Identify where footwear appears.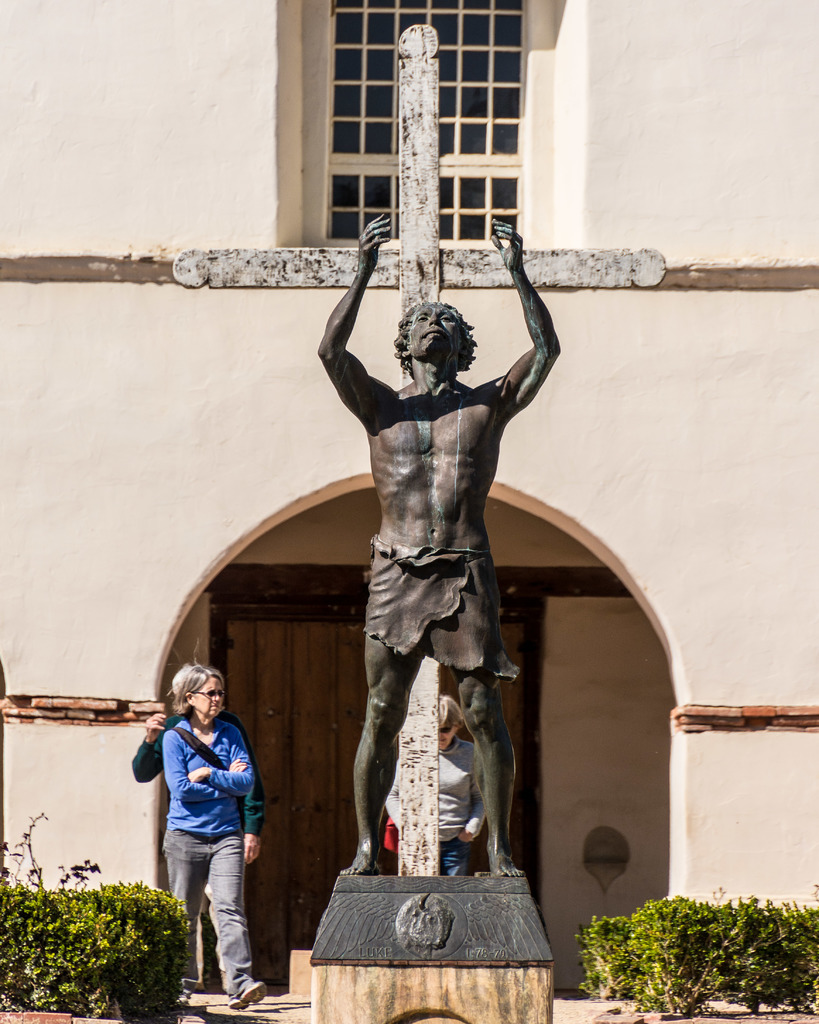
Appears at <box>234,979,263,1007</box>.
